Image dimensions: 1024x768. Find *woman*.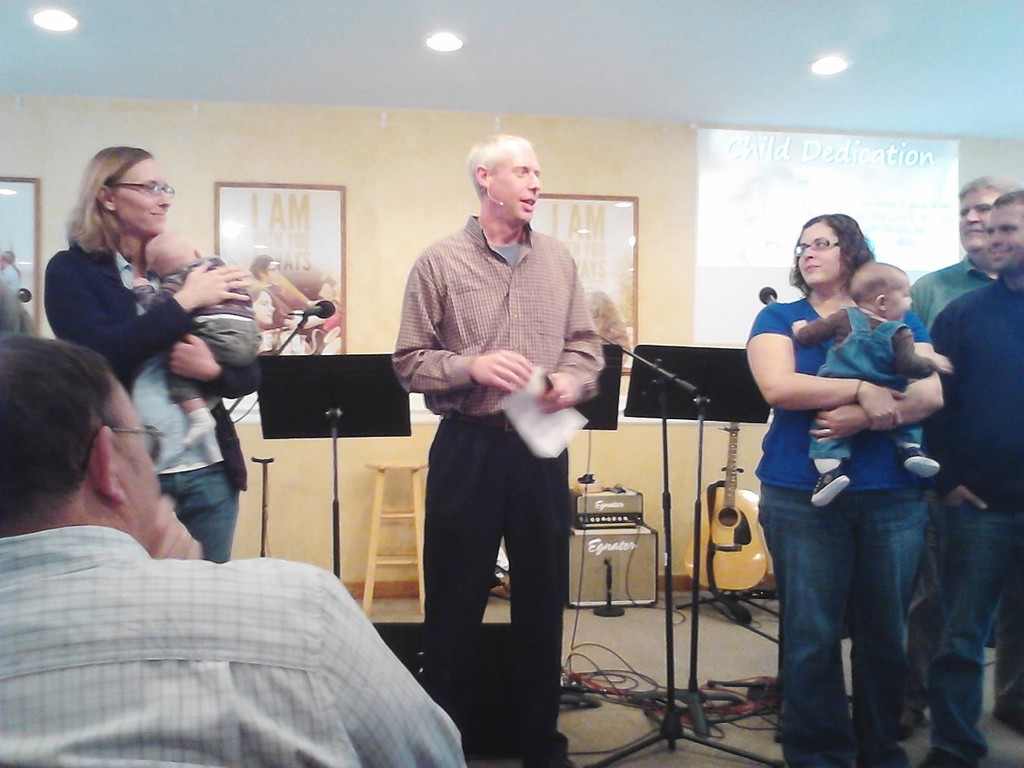
crop(247, 277, 277, 349).
